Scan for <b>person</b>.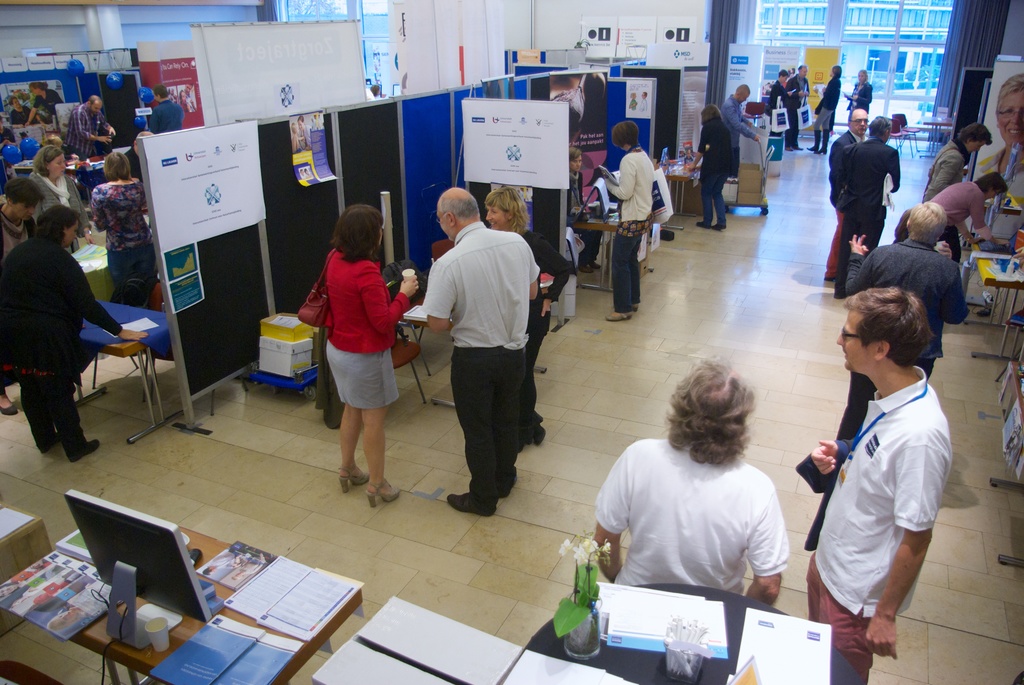
Scan result: (x1=600, y1=120, x2=653, y2=323).
